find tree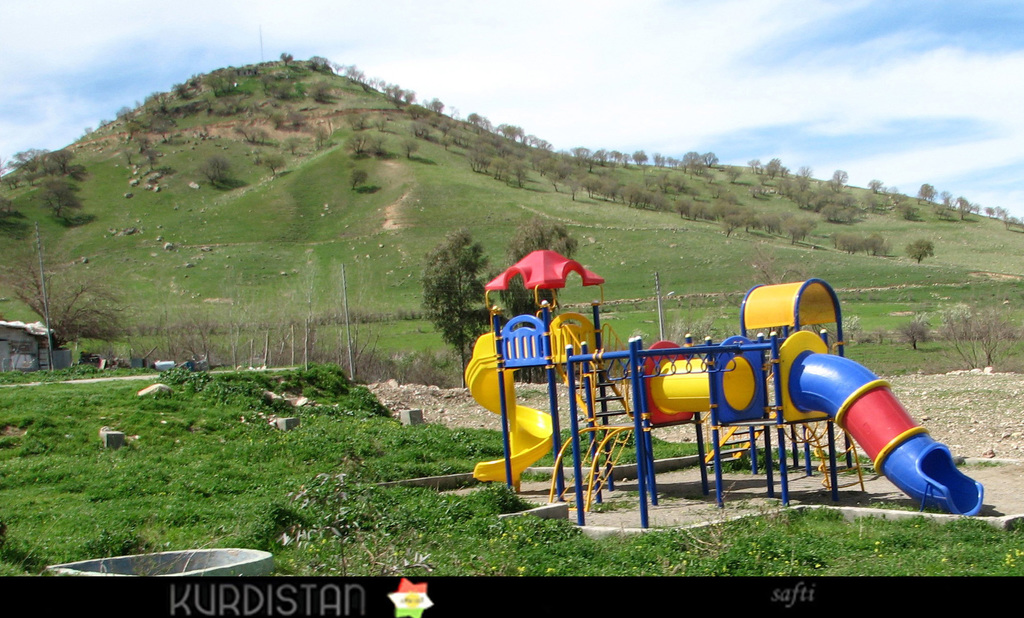
l=195, t=152, r=228, b=187
